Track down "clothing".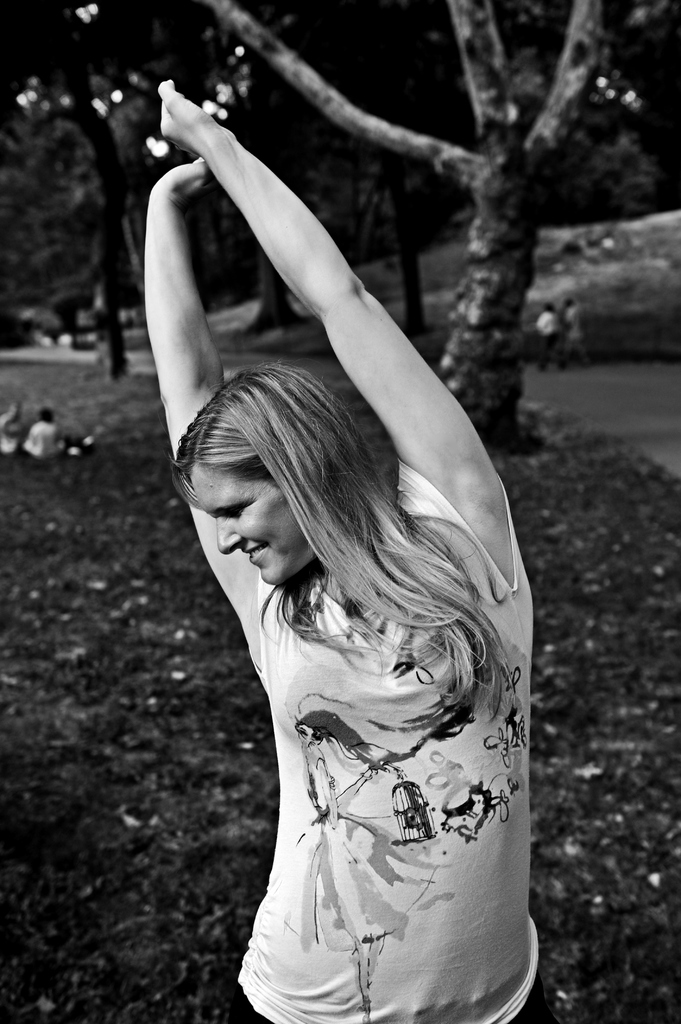
Tracked to region(236, 456, 554, 1023).
